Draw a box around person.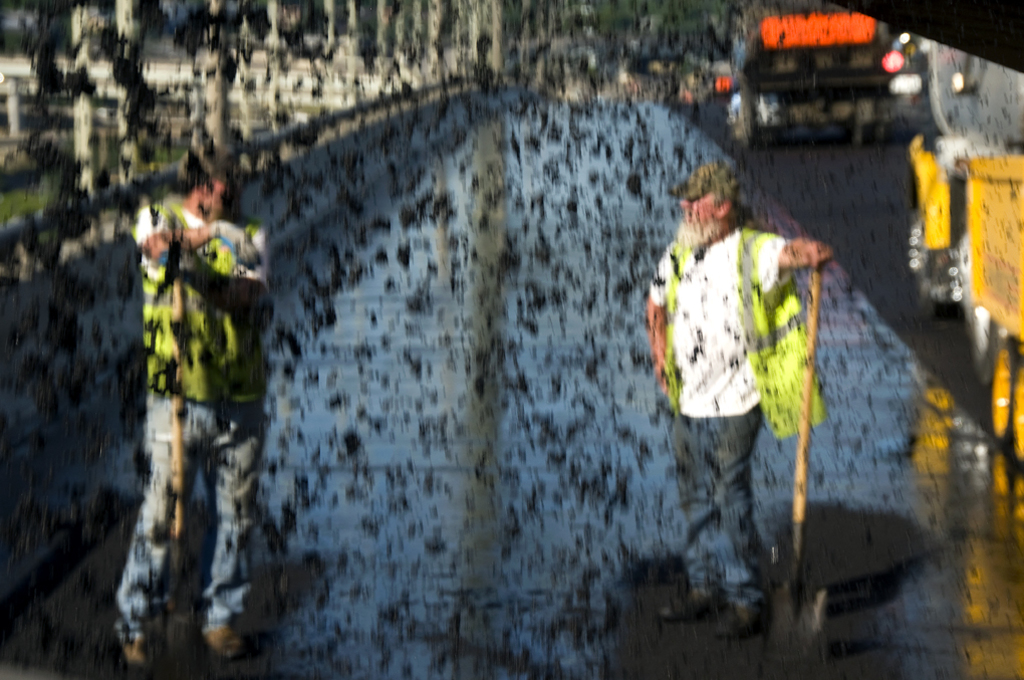
detection(101, 151, 275, 674).
